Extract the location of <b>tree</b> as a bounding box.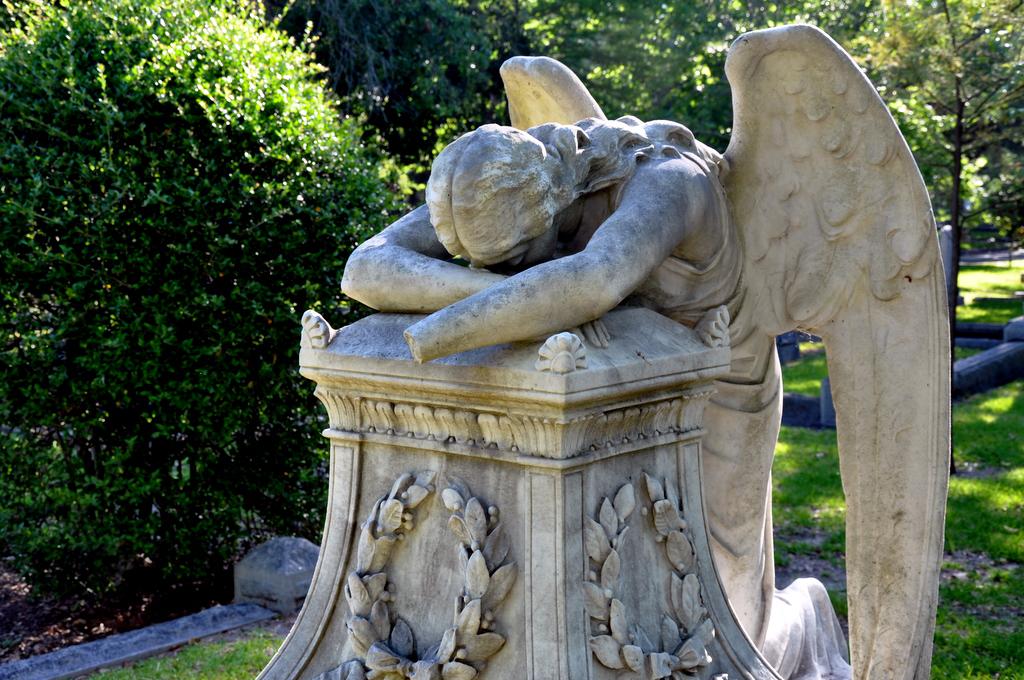
x1=863 y1=0 x2=1023 y2=367.
